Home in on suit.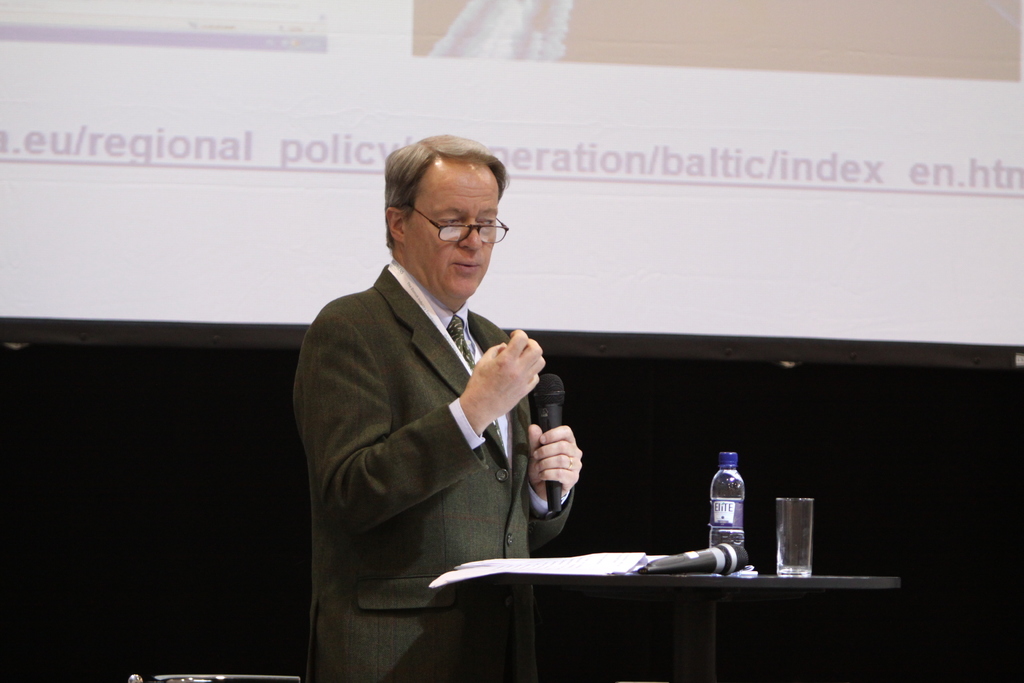
Homed in at bbox(298, 169, 585, 654).
